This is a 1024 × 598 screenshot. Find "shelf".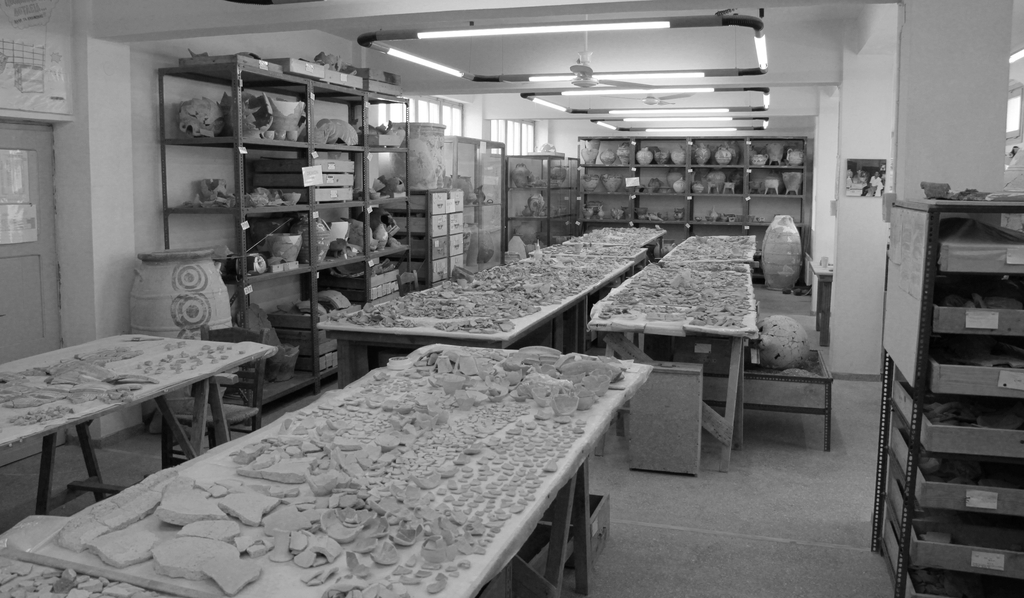
Bounding box: locate(629, 137, 693, 165).
